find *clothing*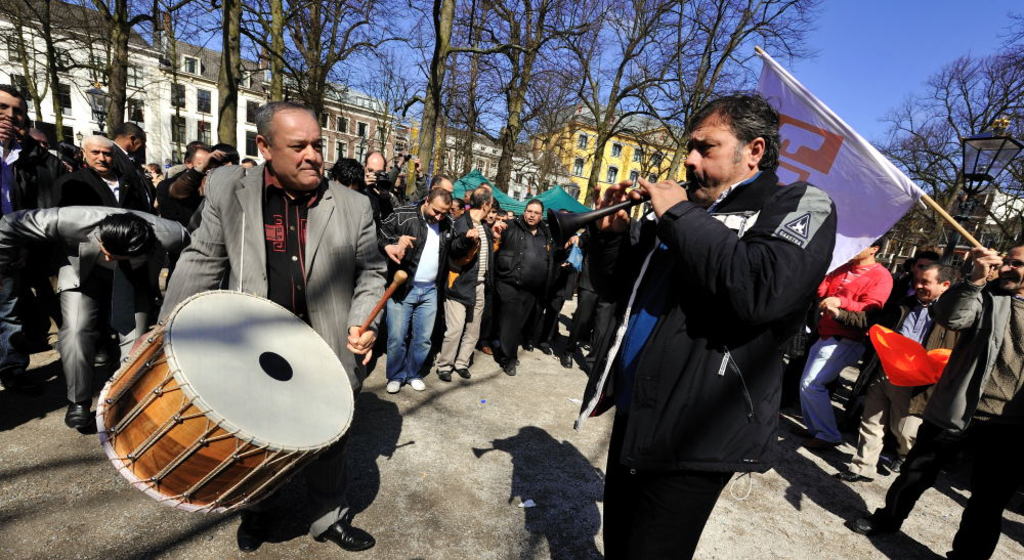
<bbox>156, 173, 387, 535</bbox>
